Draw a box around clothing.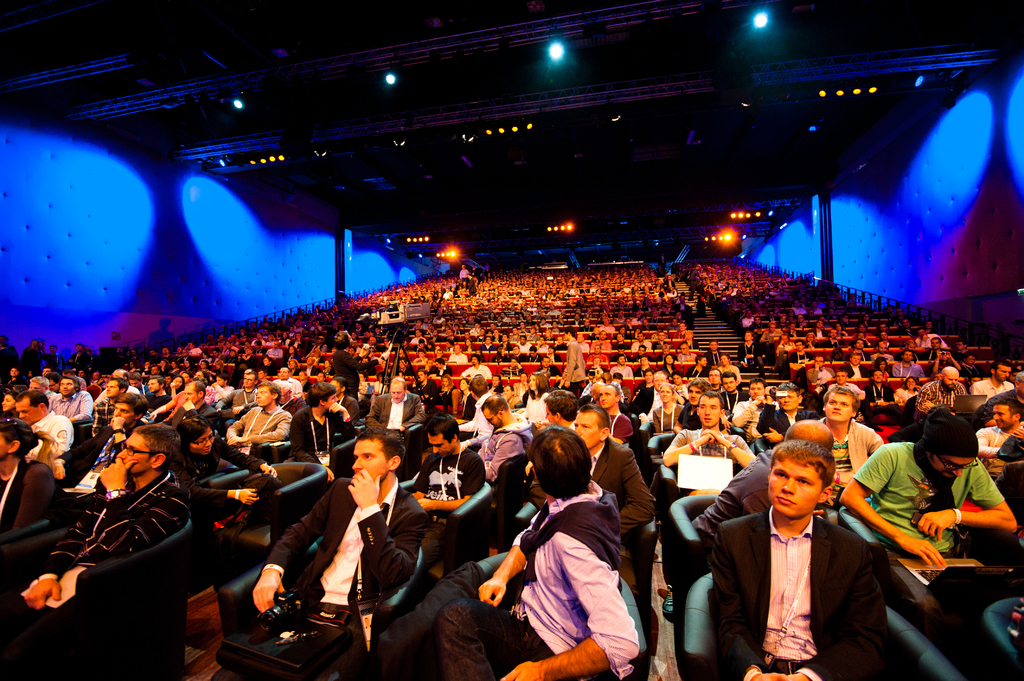
(left=498, top=467, right=653, bottom=668).
